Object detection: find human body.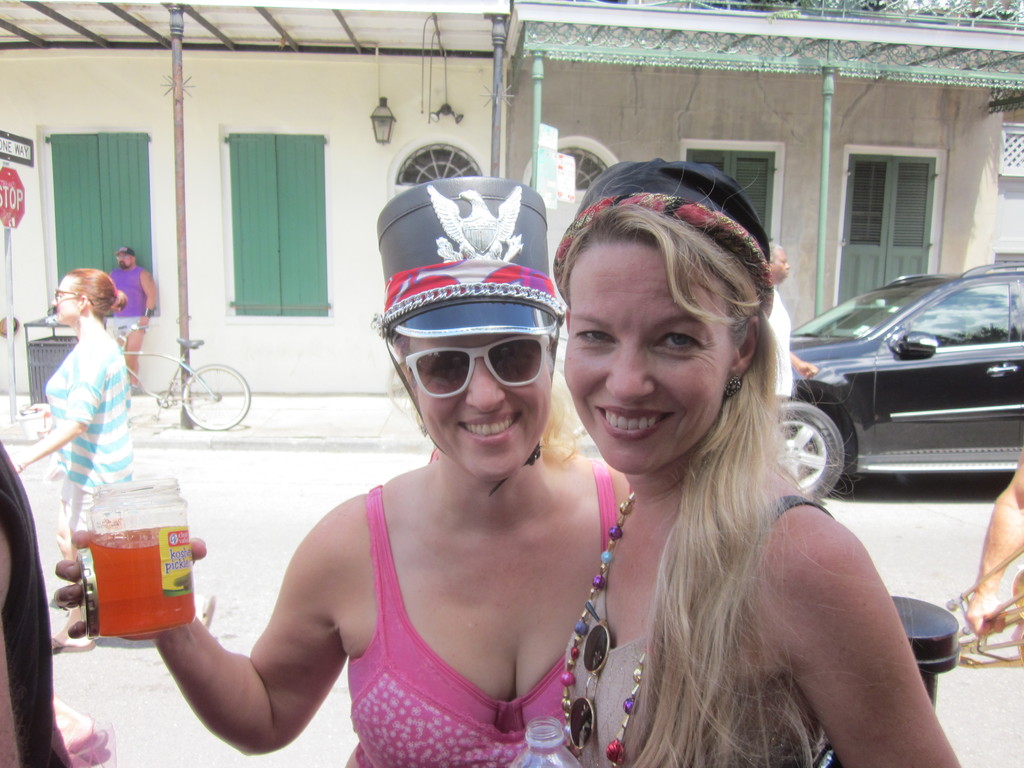
566/449/964/767.
